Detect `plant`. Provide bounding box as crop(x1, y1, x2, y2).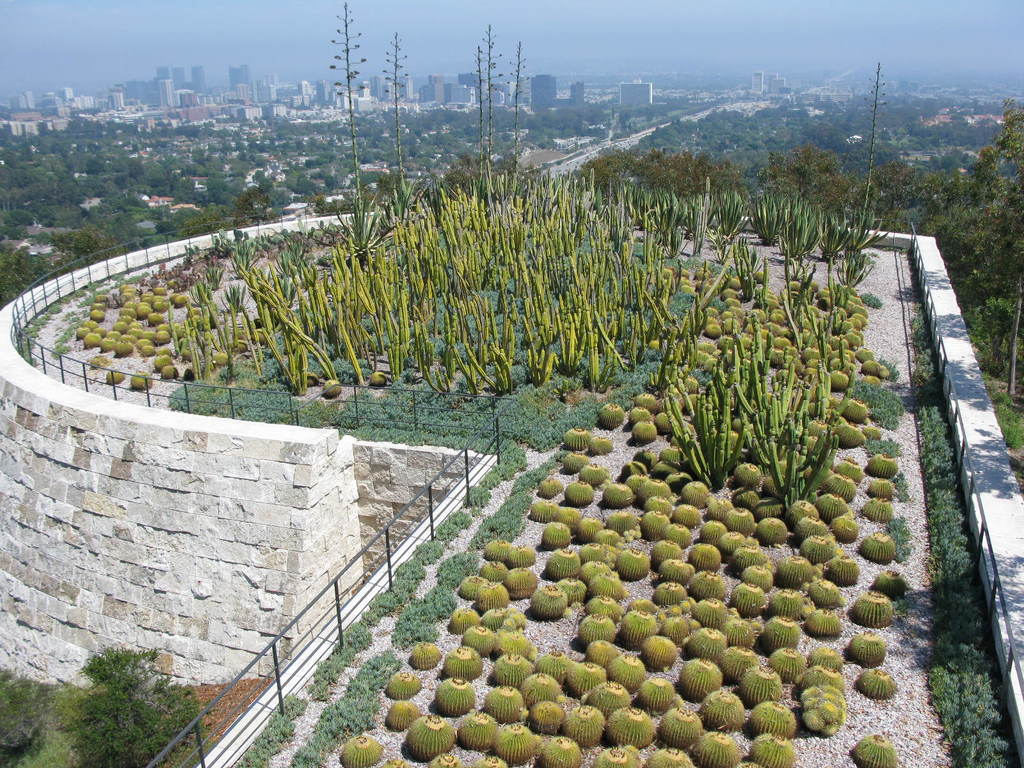
crop(335, 732, 381, 762).
